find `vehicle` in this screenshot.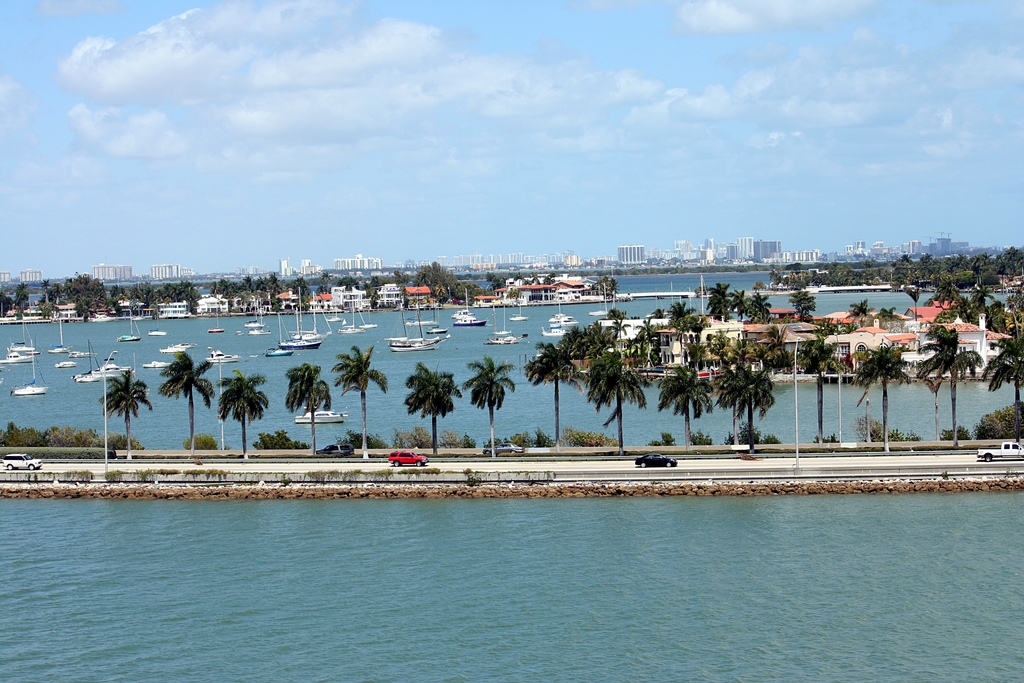
The bounding box for `vehicle` is x1=388, y1=449, x2=428, y2=469.
